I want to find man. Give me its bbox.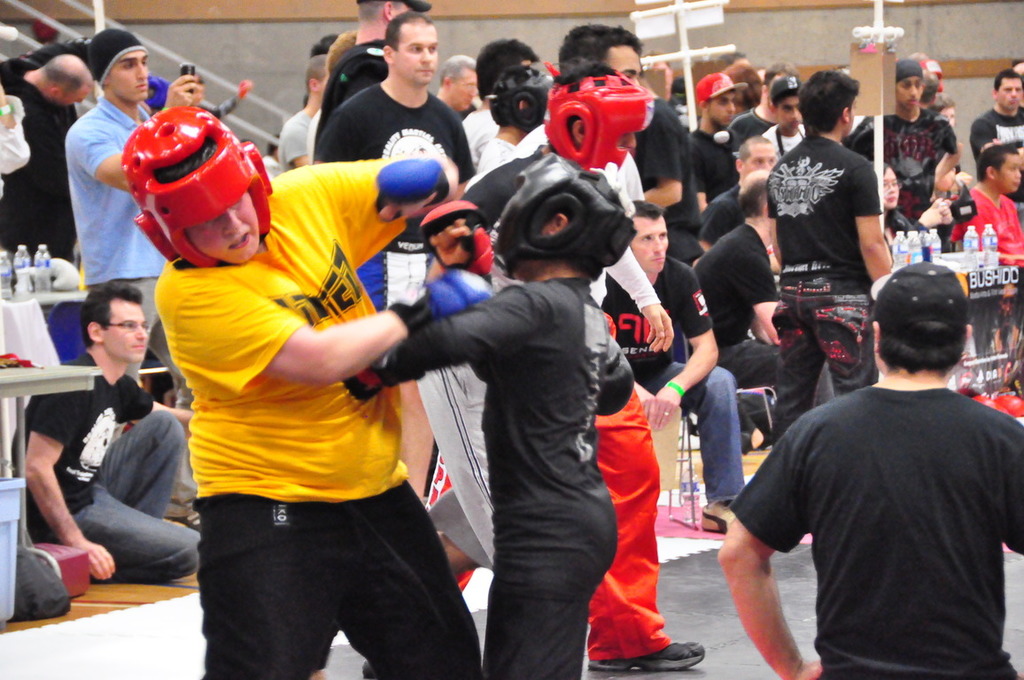
crop(314, 0, 432, 143).
